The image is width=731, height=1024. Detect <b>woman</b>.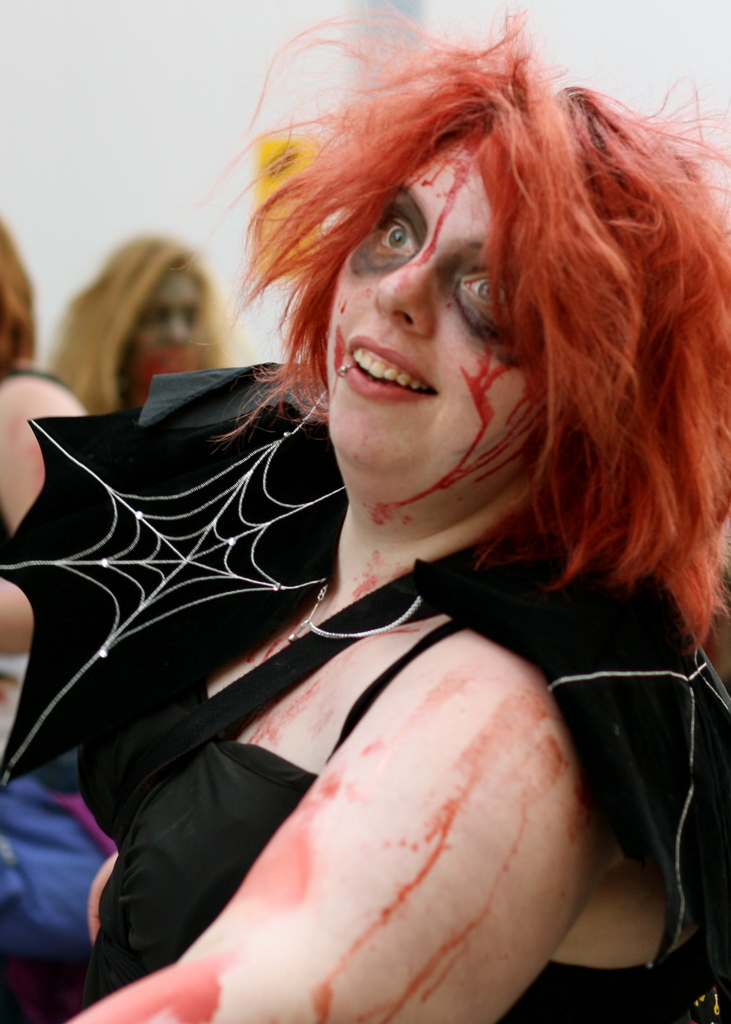
Detection: locate(0, 216, 104, 659).
